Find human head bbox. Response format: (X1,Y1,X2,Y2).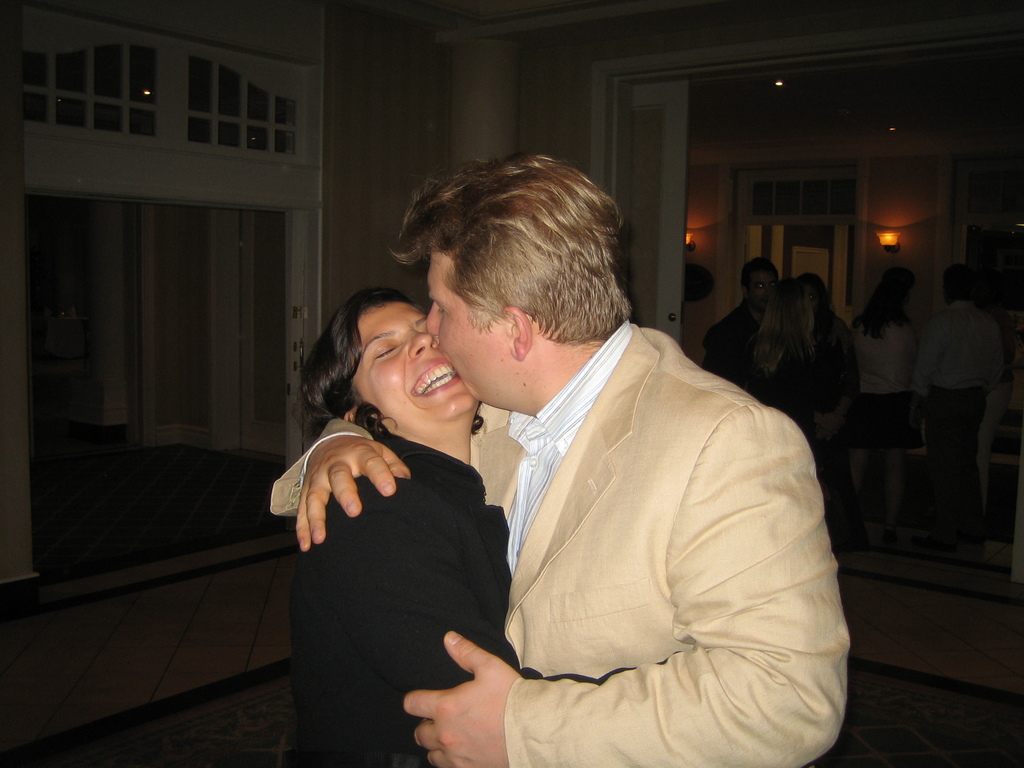
(314,282,479,425).
